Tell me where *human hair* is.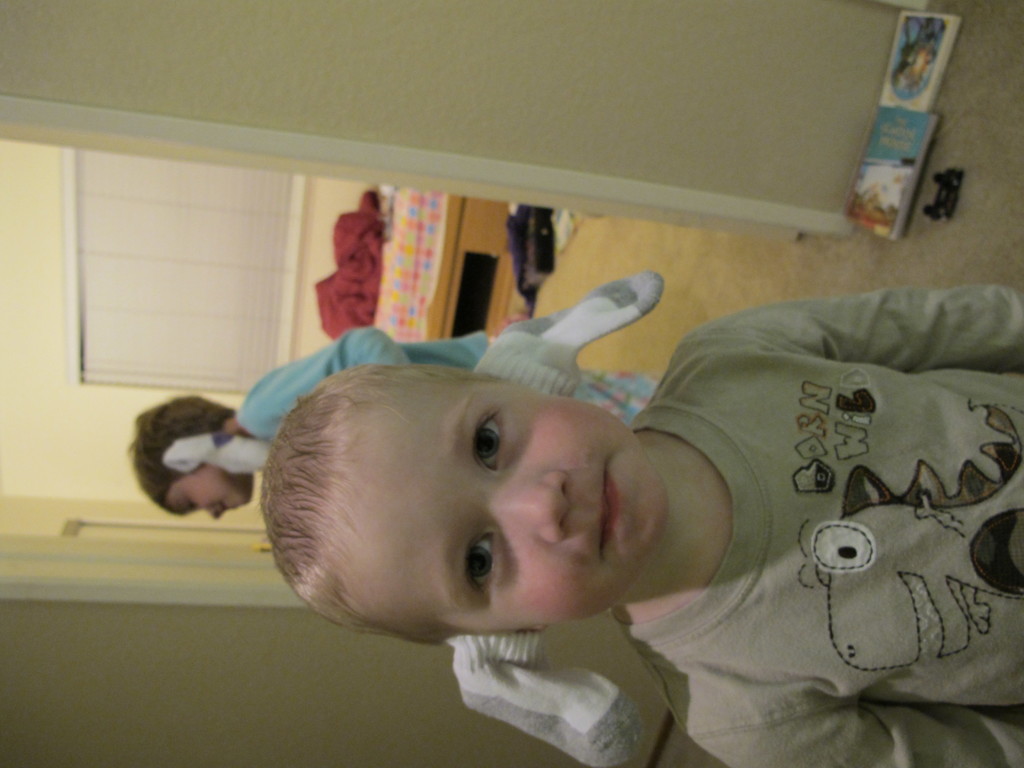
*human hair* is at bbox(121, 394, 248, 531).
